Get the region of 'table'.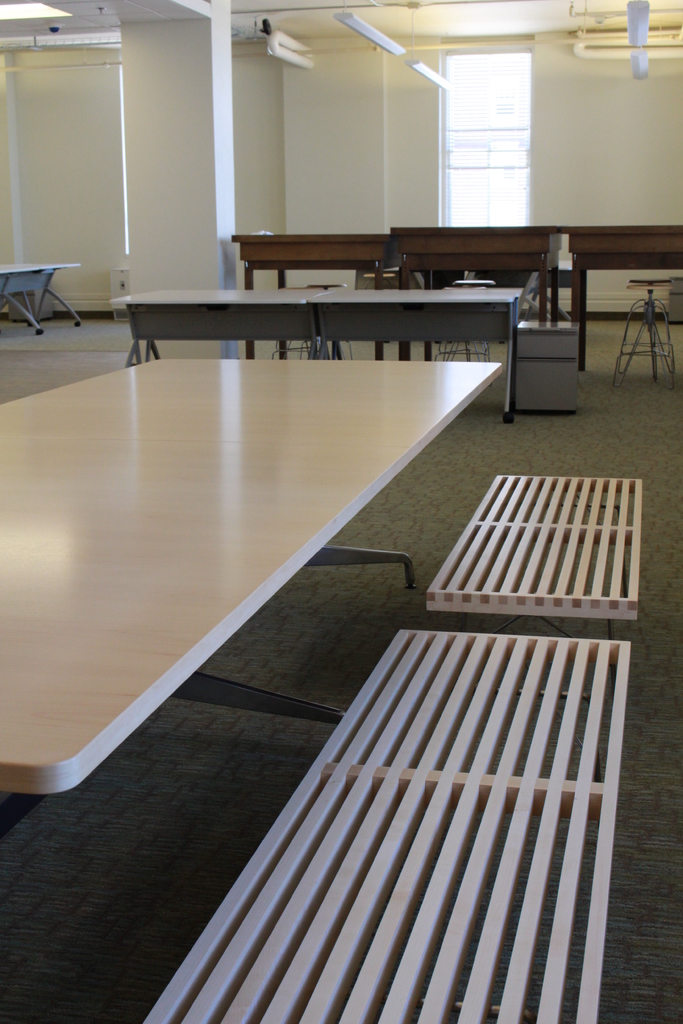
locate(311, 293, 514, 421).
